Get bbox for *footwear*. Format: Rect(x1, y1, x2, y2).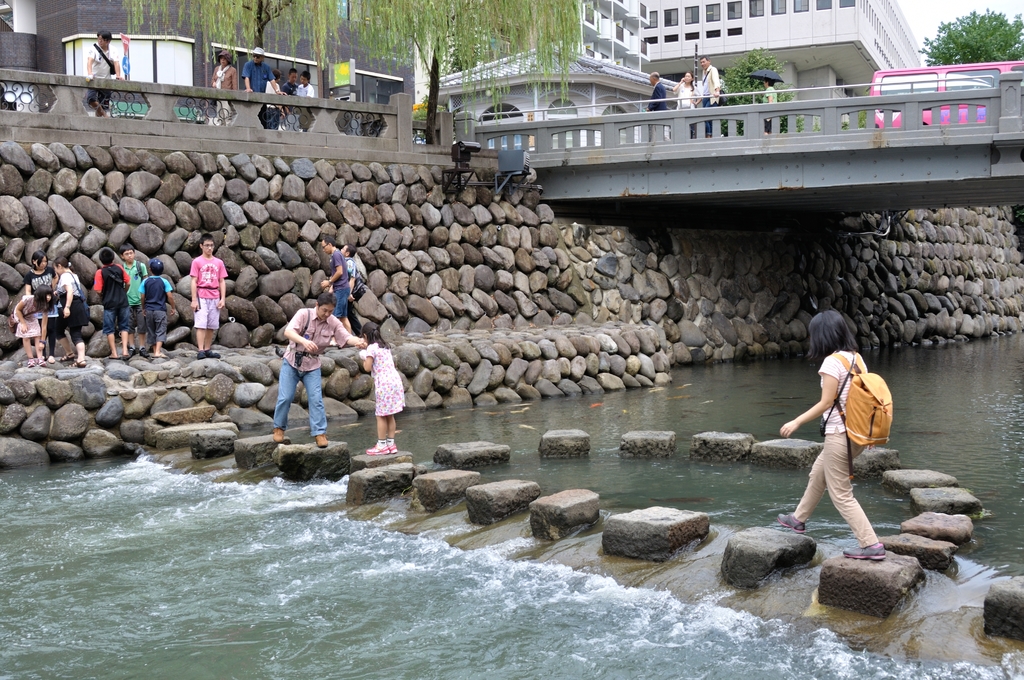
Rect(40, 358, 47, 368).
